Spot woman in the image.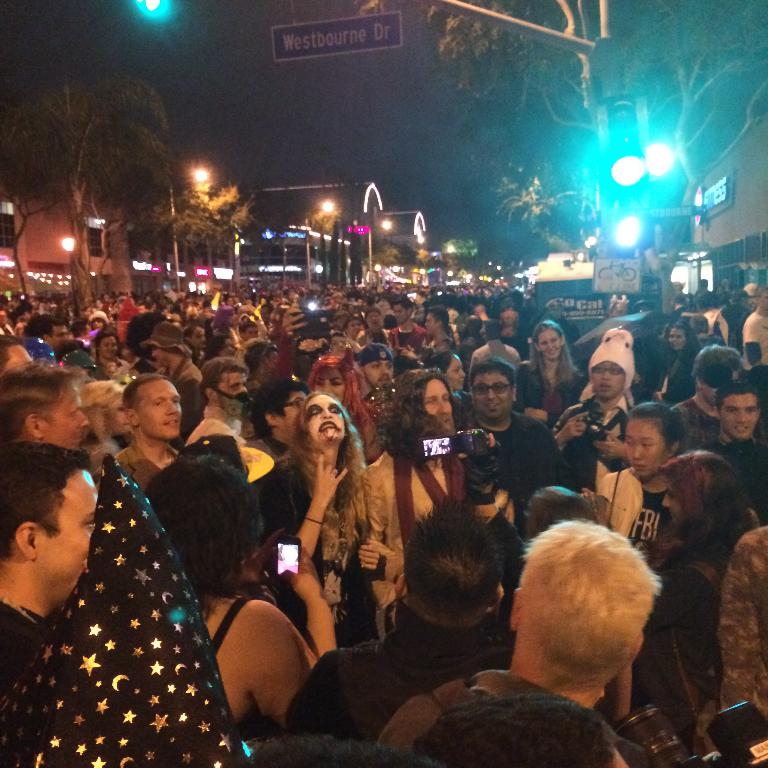
woman found at box=[211, 335, 234, 359].
